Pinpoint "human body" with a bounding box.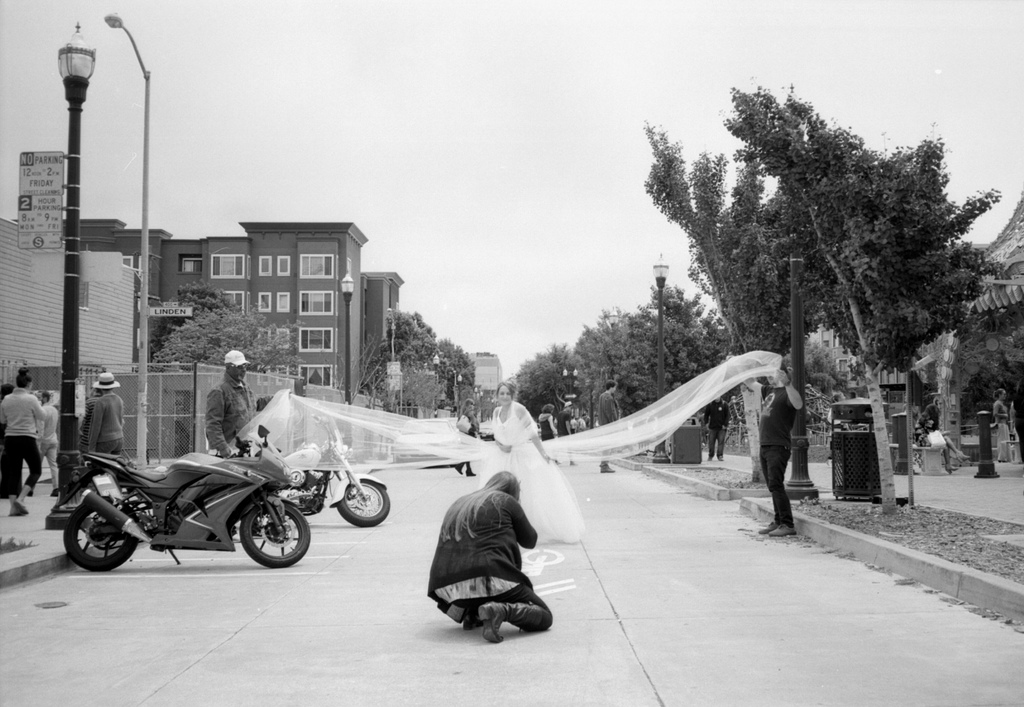
bbox(995, 396, 1009, 464).
